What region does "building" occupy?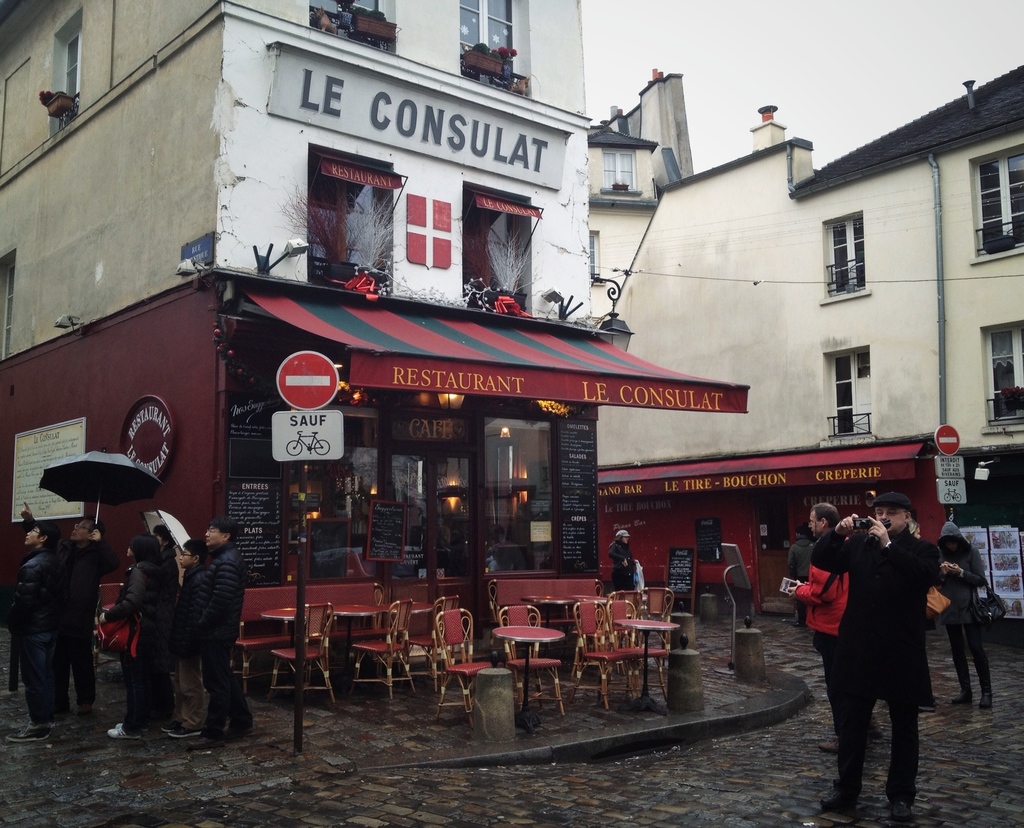
586,67,1023,650.
